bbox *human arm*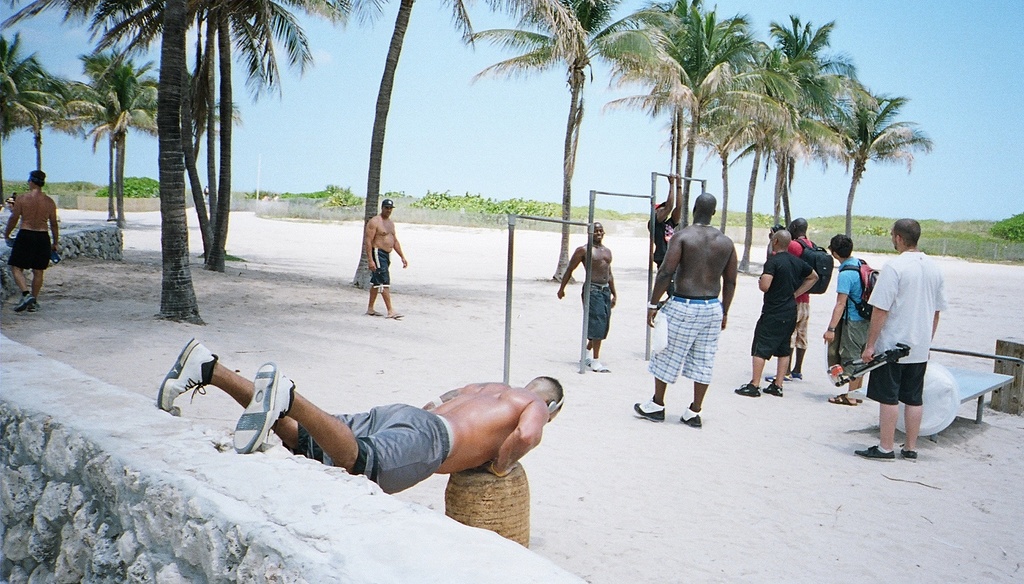
{"x1": 642, "y1": 221, "x2": 685, "y2": 334}
